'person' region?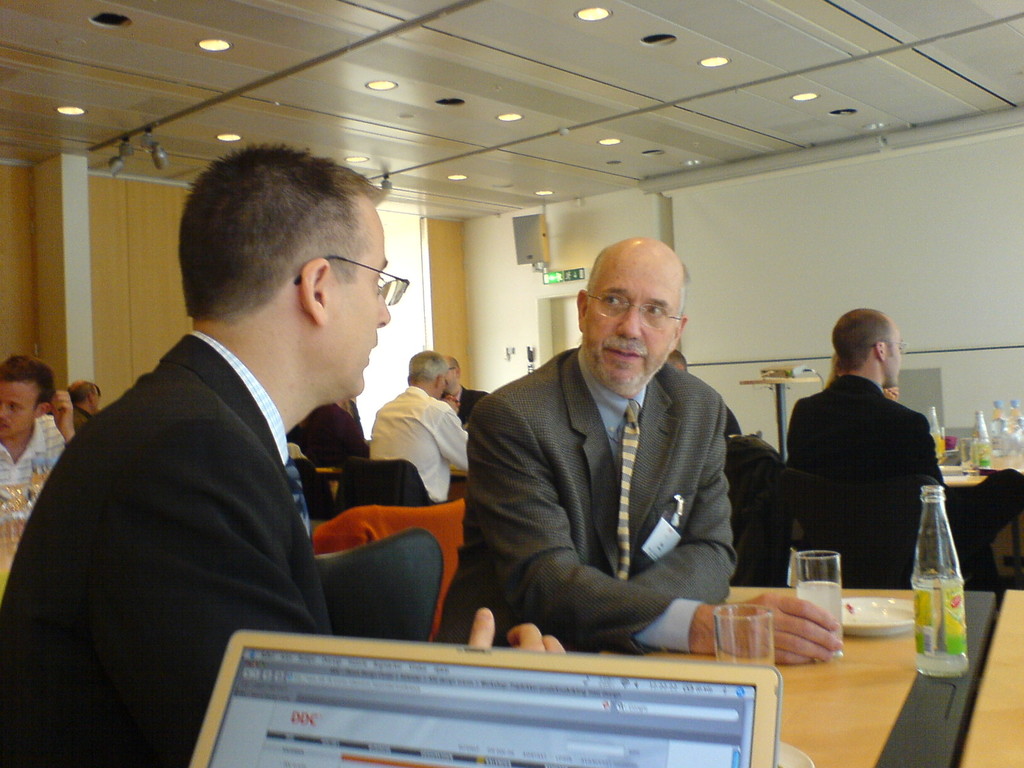
<box>822,351,900,406</box>
